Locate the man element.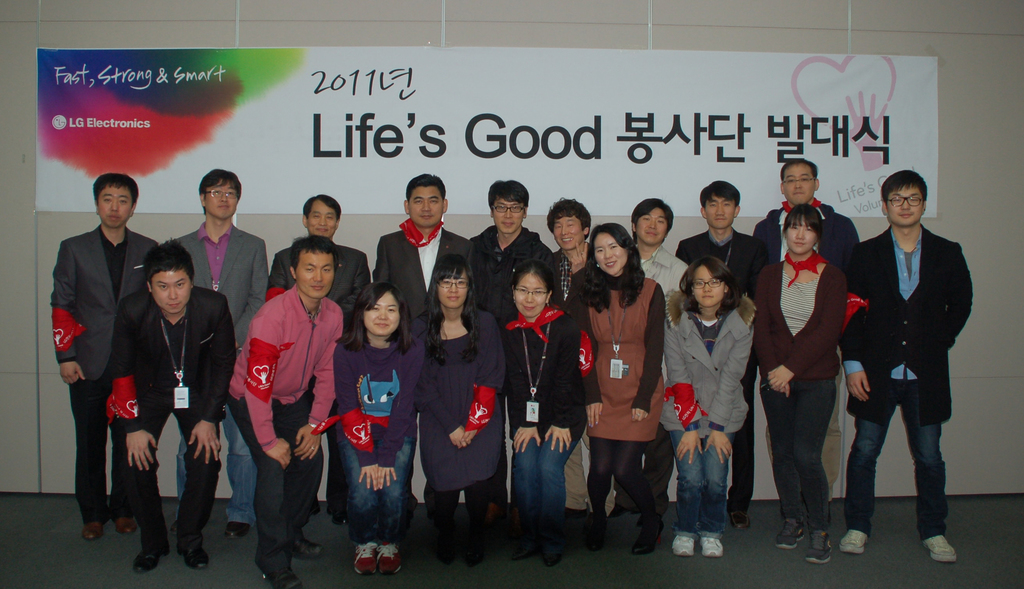
Element bbox: (48, 170, 159, 543).
